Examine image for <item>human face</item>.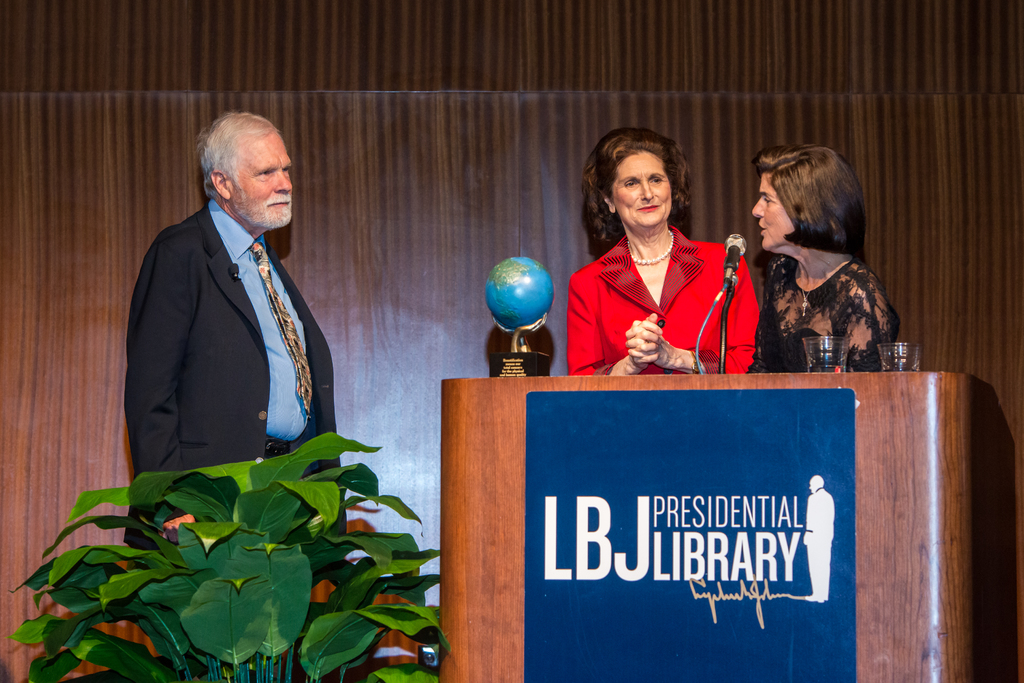
Examination result: {"x1": 230, "y1": 131, "x2": 294, "y2": 225}.
